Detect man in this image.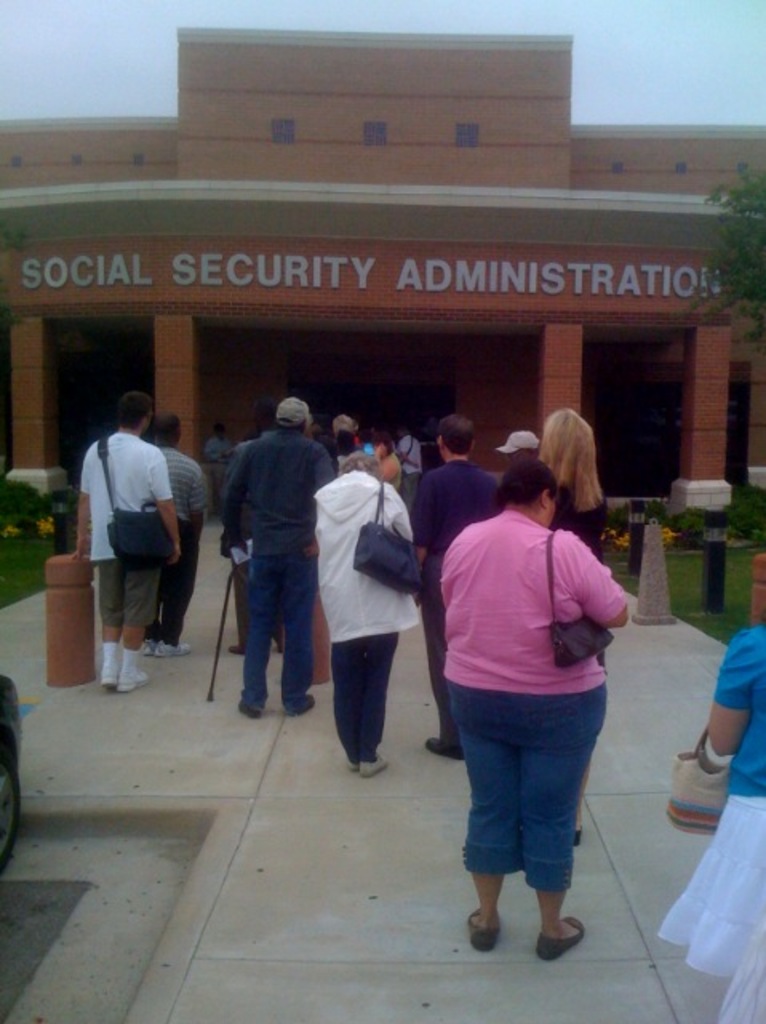
Detection: box(416, 414, 502, 762).
